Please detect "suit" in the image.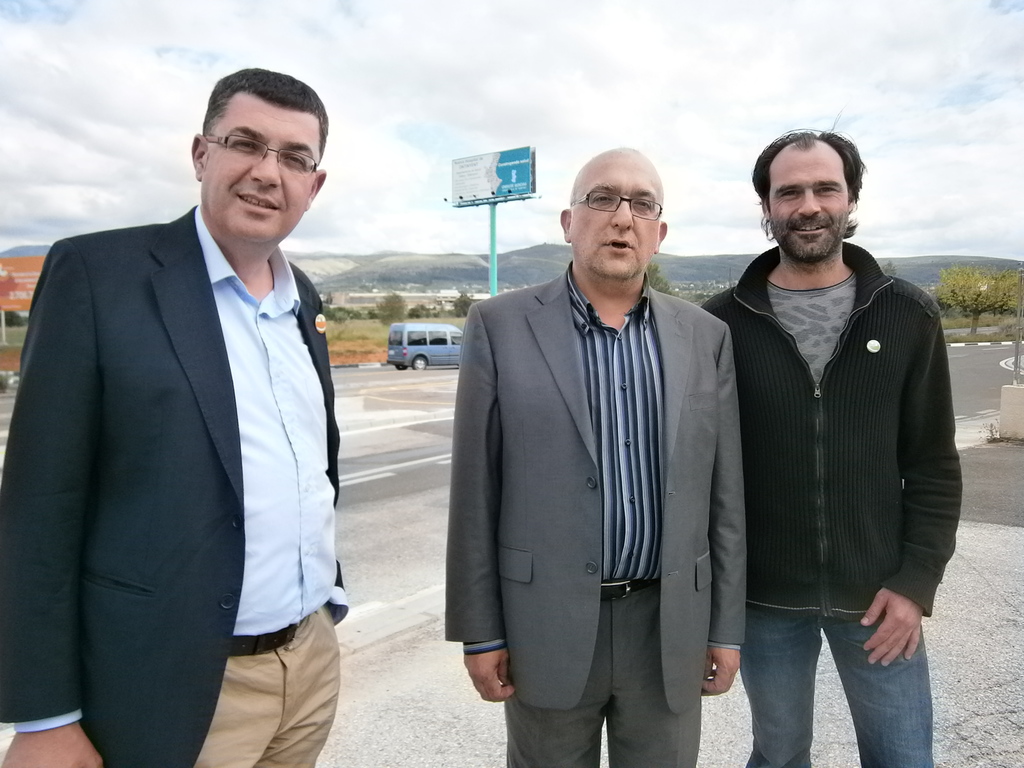
box(447, 277, 748, 767).
